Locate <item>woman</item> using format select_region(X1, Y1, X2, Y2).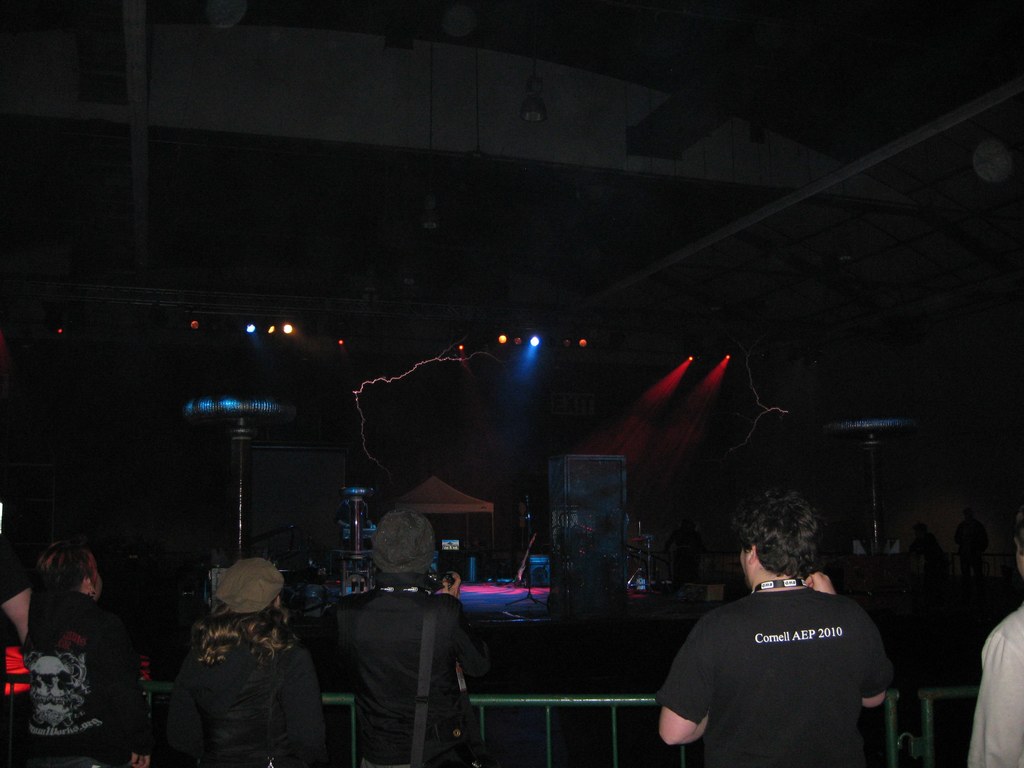
select_region(161, 556, 326, 767).
